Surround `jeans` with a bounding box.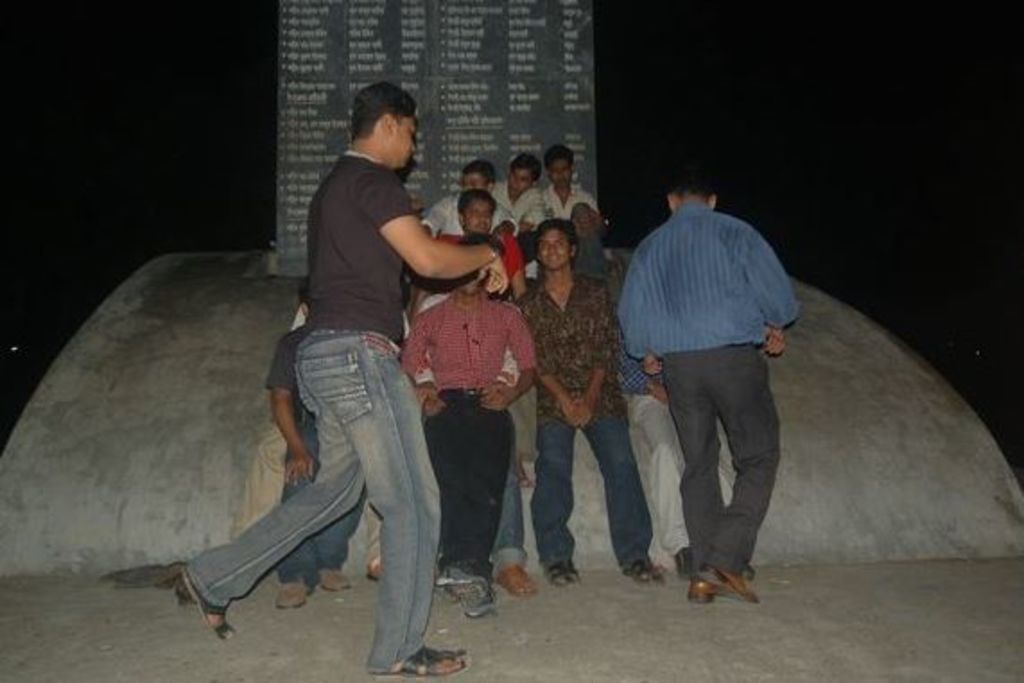
rect(274, 421, 362, 593).
